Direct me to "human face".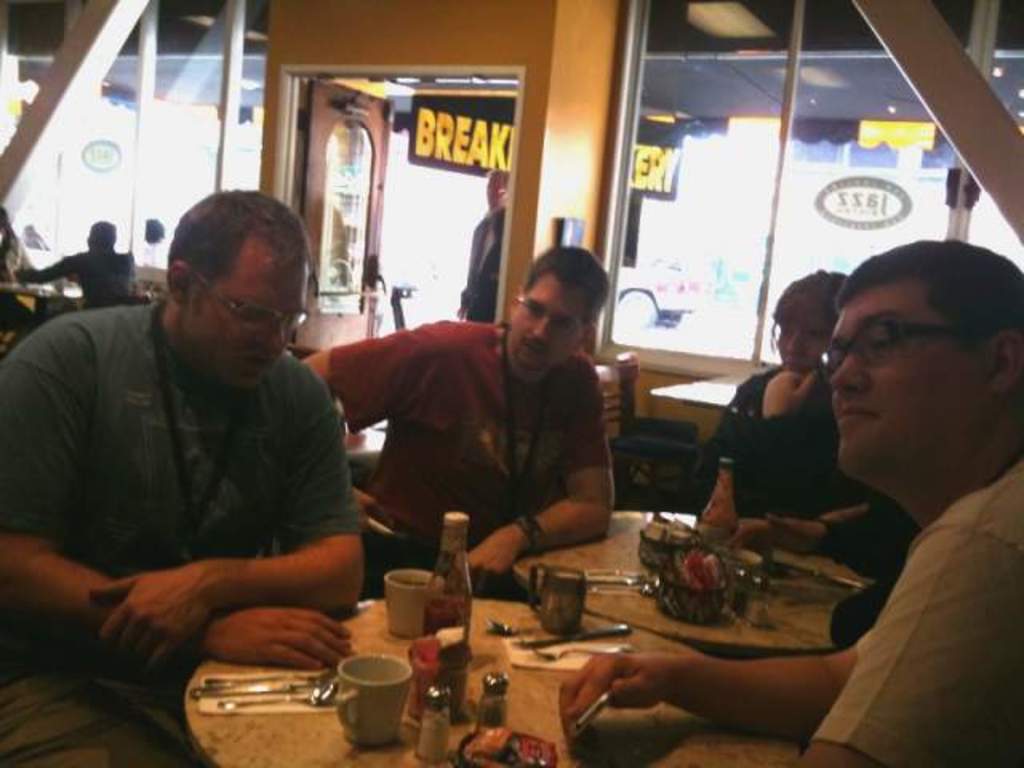
Direction: 776, 314, 838, 370.
